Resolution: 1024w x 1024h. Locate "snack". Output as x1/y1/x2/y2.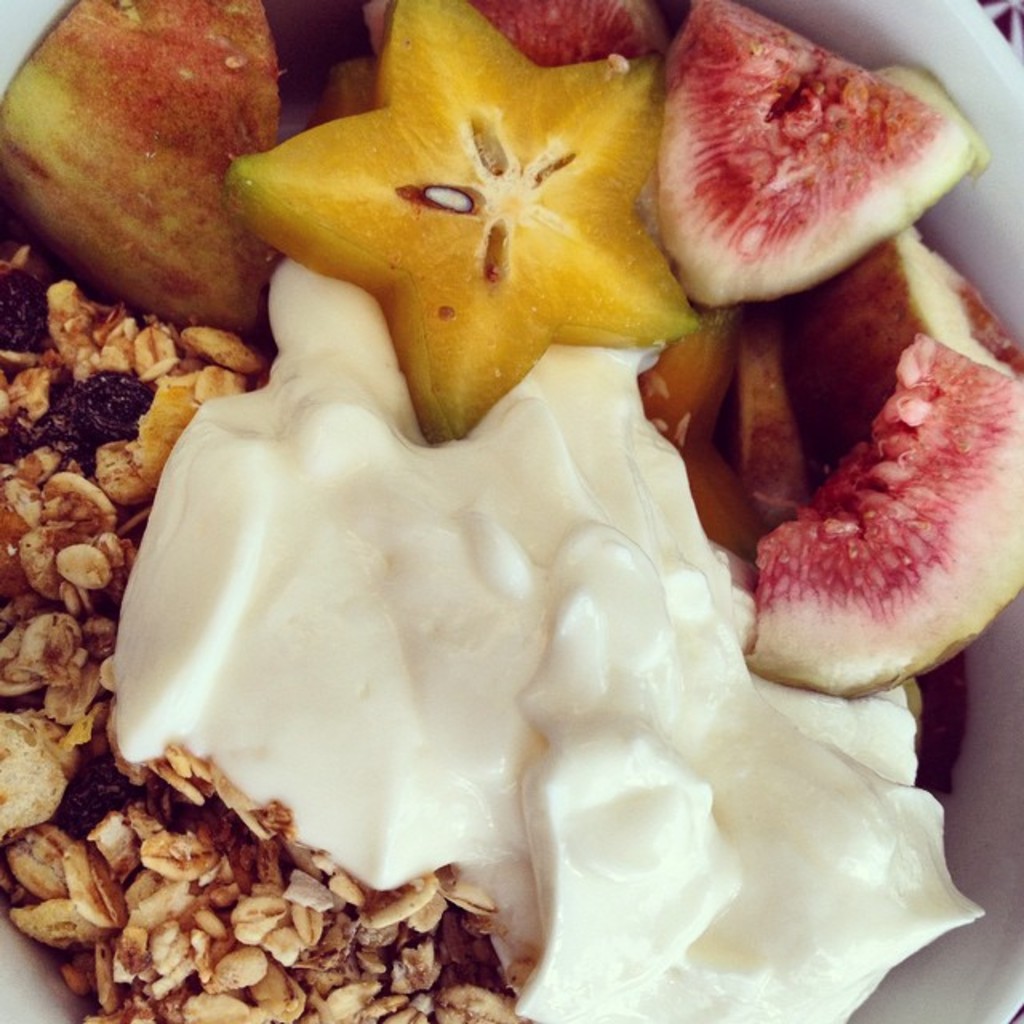
43/154/942/968.
